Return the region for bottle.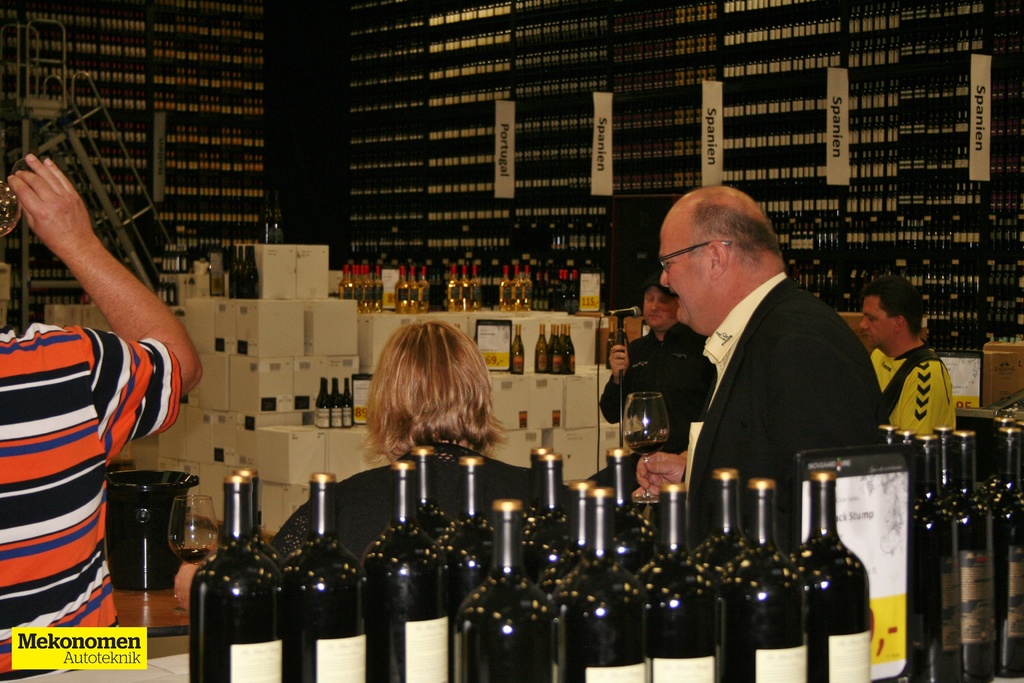
{"left": 989, "top": 430, "right": 1023, "bottom": 682}.
